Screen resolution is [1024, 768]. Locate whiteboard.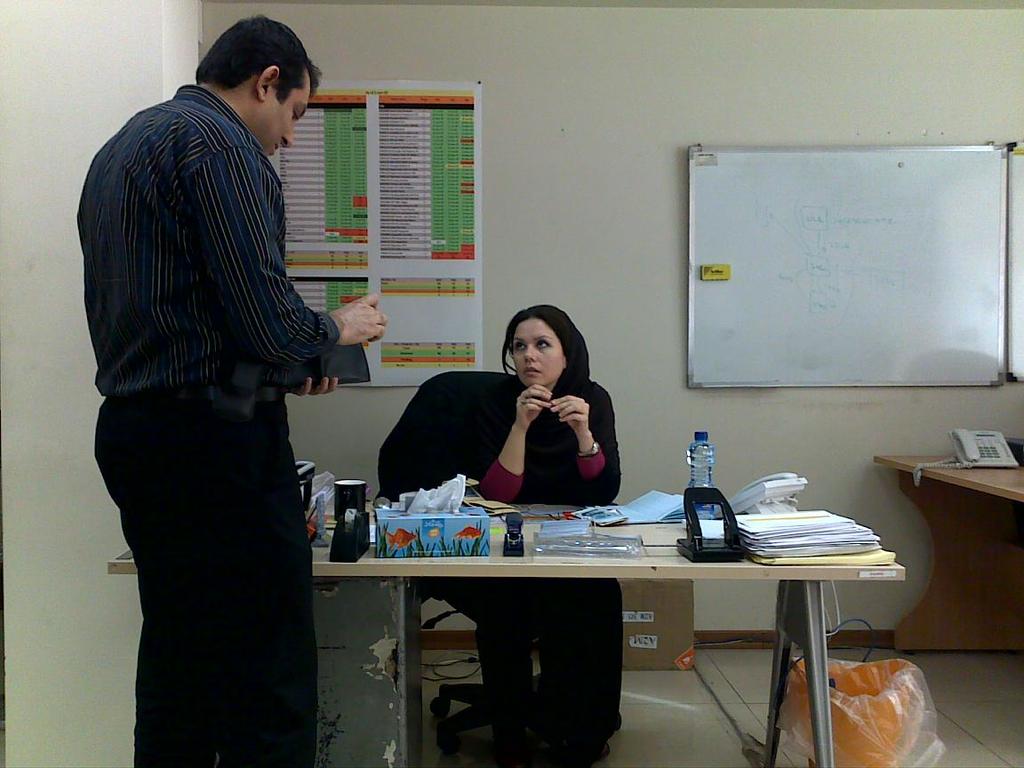
1009/143/1023/381.
